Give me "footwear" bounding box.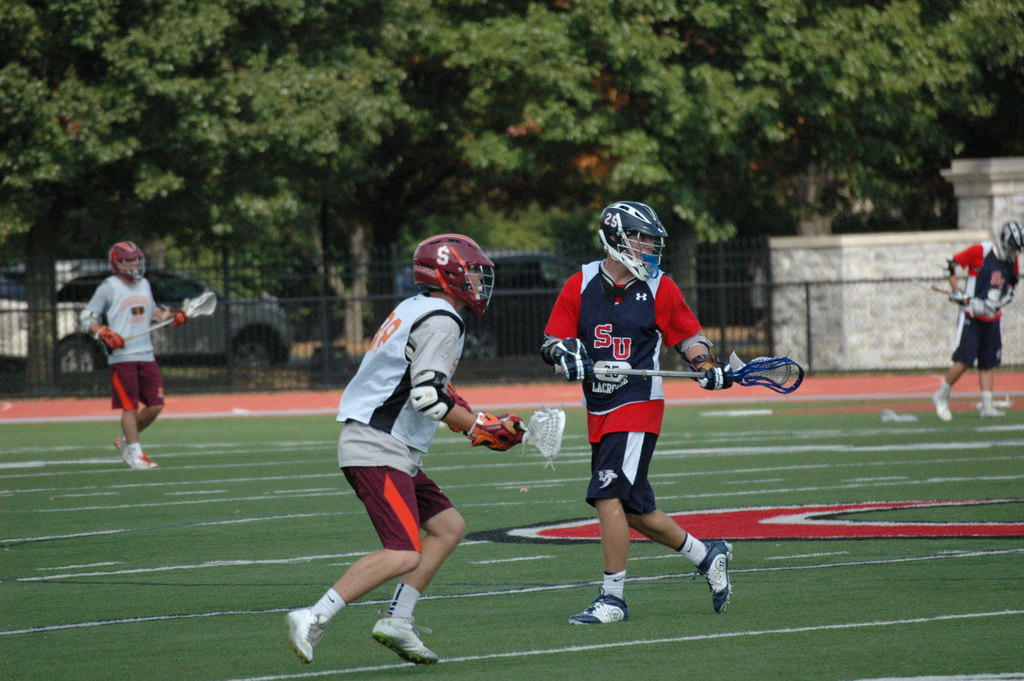
<box>280,607,325,659</box>.
